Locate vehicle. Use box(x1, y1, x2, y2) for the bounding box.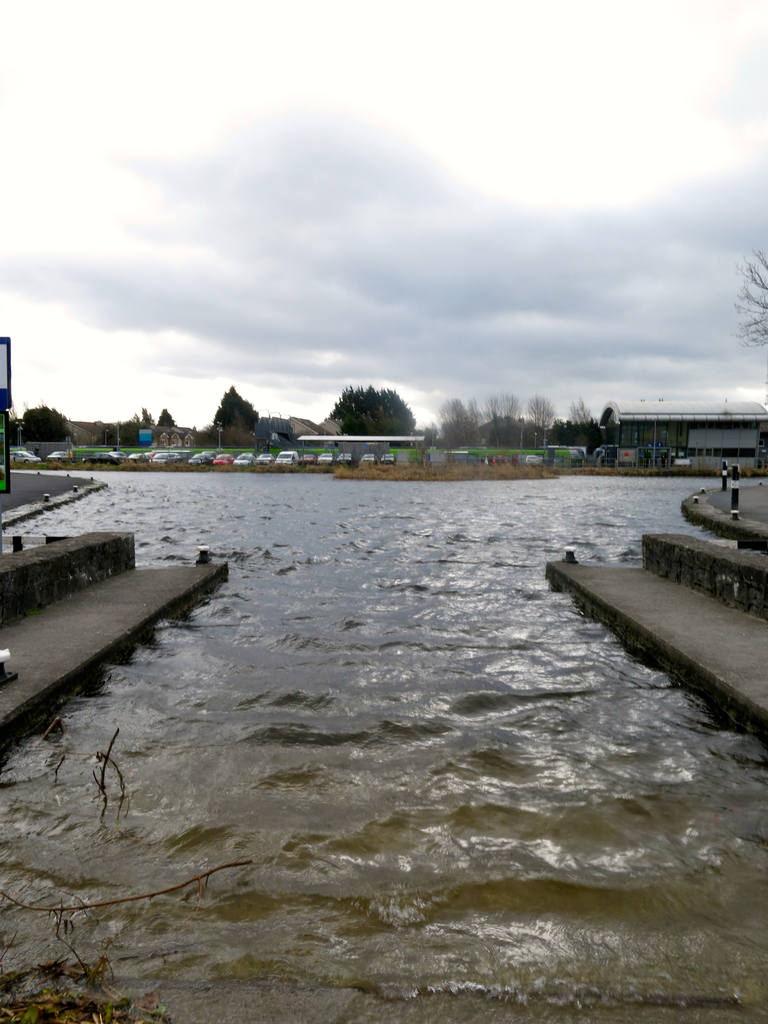
box(188, 449, 219, 462).
